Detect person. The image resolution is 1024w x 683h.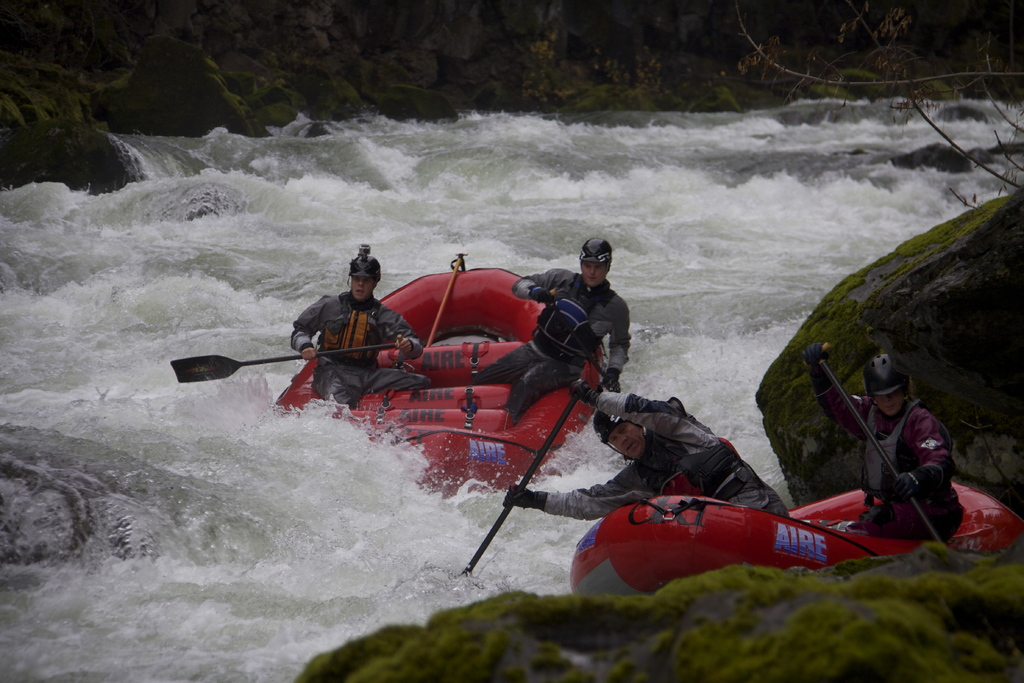
<bbox>831, 333, 963, 565</bbox>.
